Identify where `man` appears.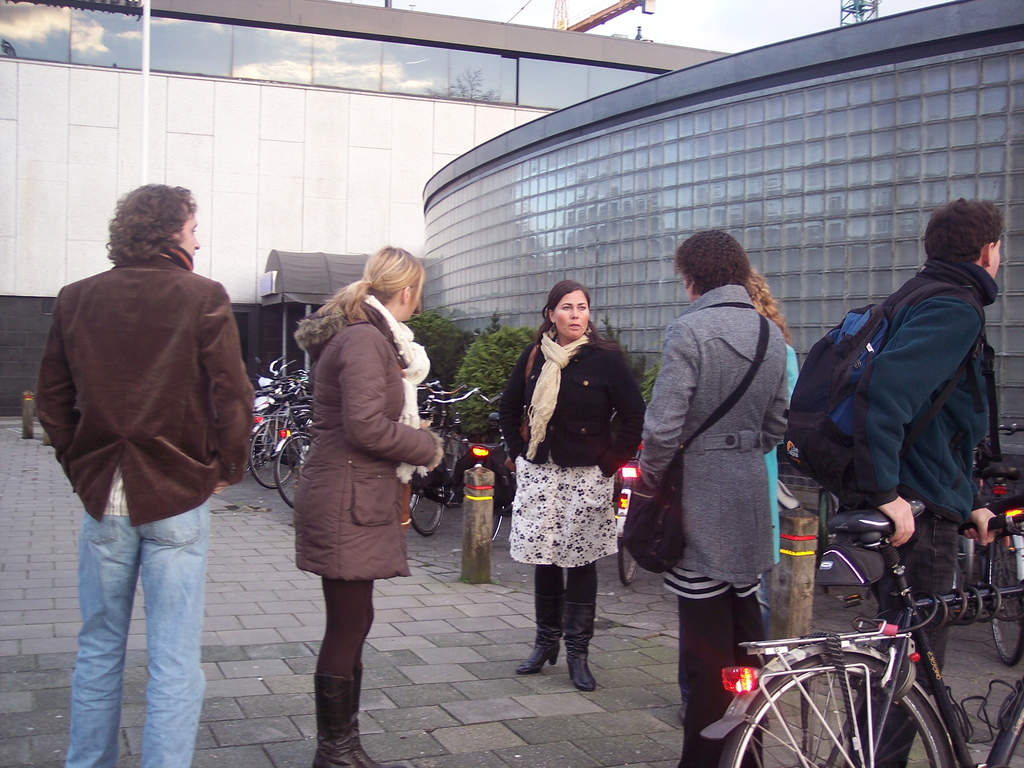
Appears at x1=839, y1=199, x2=1014, y2=767.
